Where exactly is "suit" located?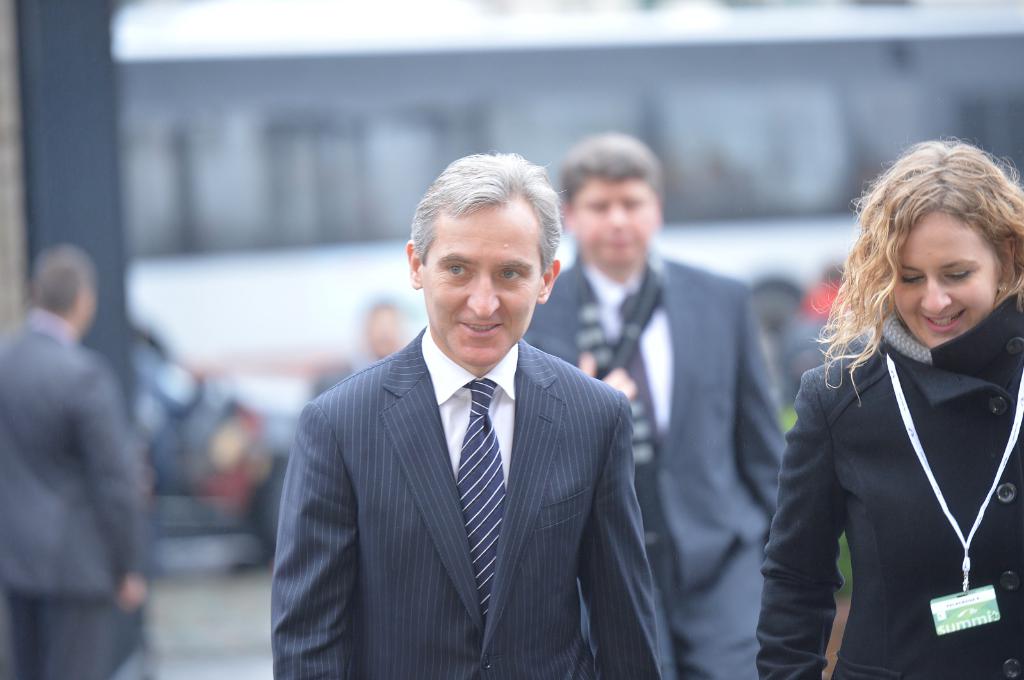
Its bounding box is Rect(755, 205, 1023, 676).
